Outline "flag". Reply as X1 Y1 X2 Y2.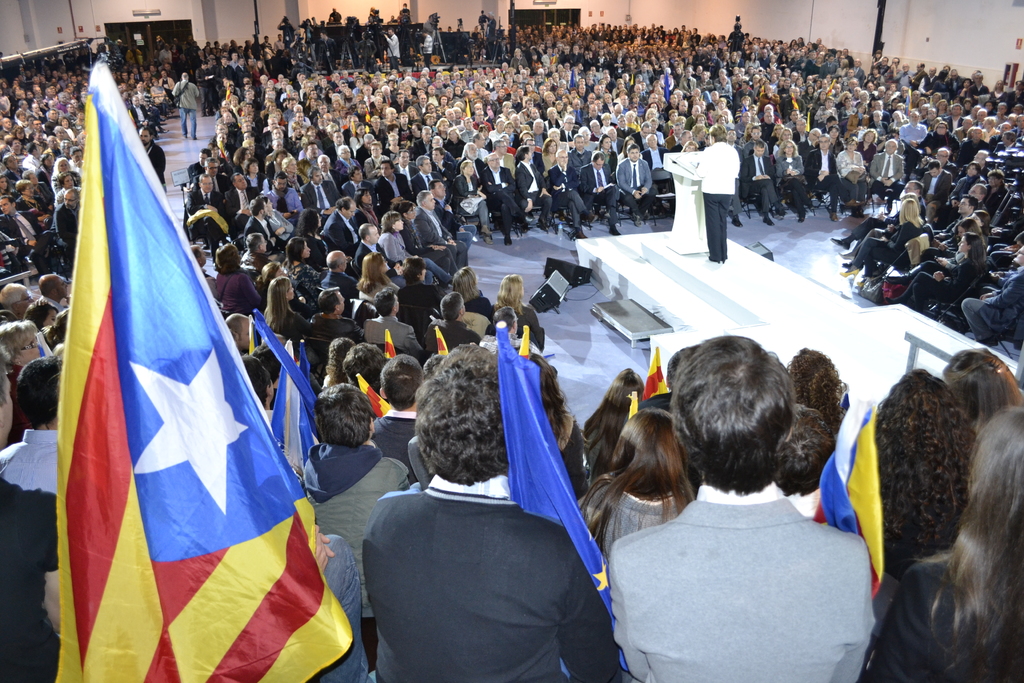
386 323 397 363.
